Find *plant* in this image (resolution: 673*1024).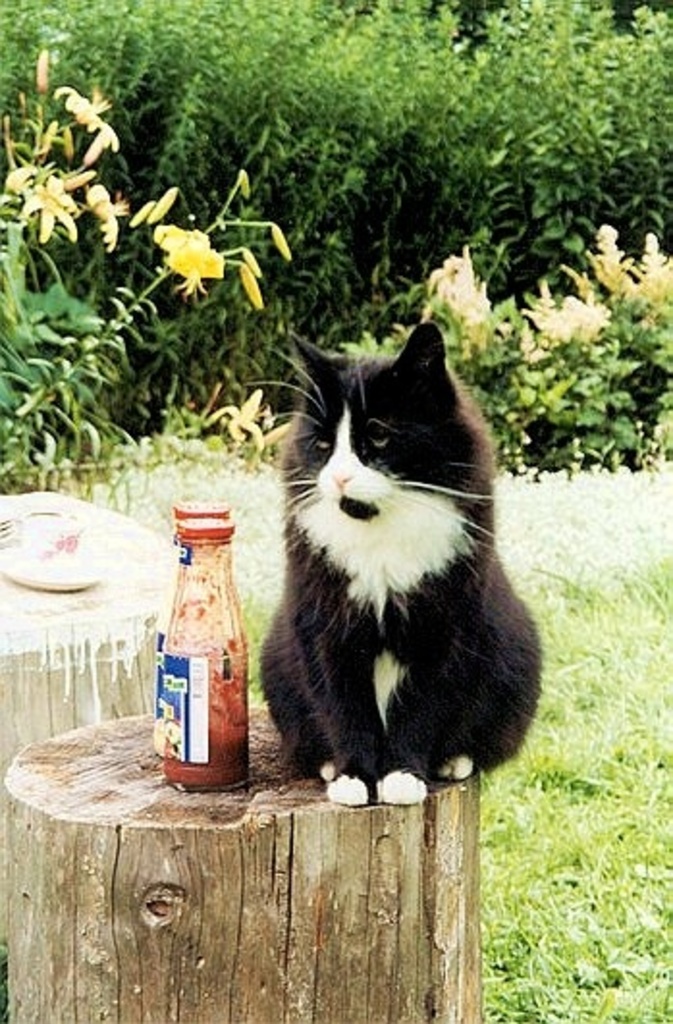
[0,0,671,444].
